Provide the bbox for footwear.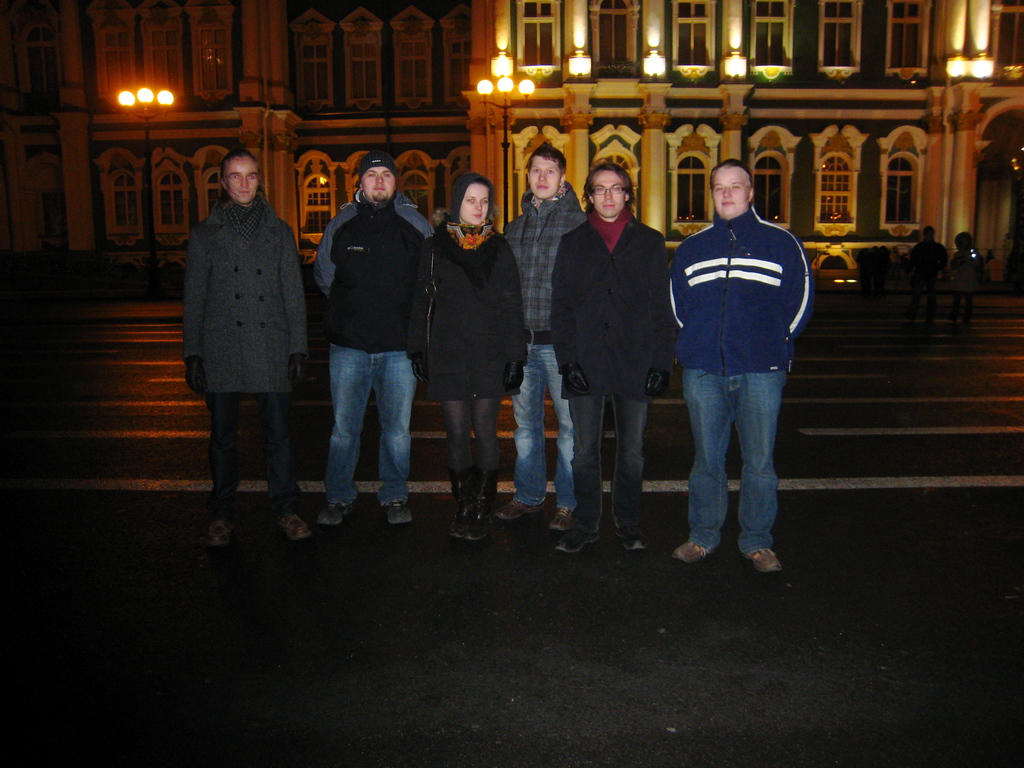
[742,540,783,574].
